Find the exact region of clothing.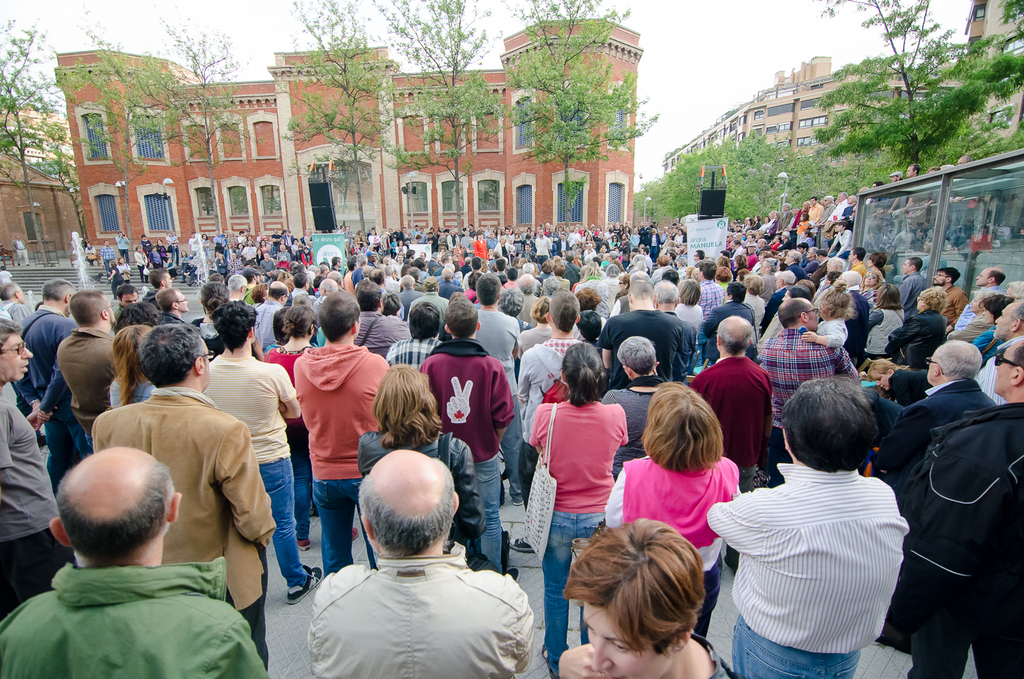
Exact region: Rect(685, 354, 779, 475).
